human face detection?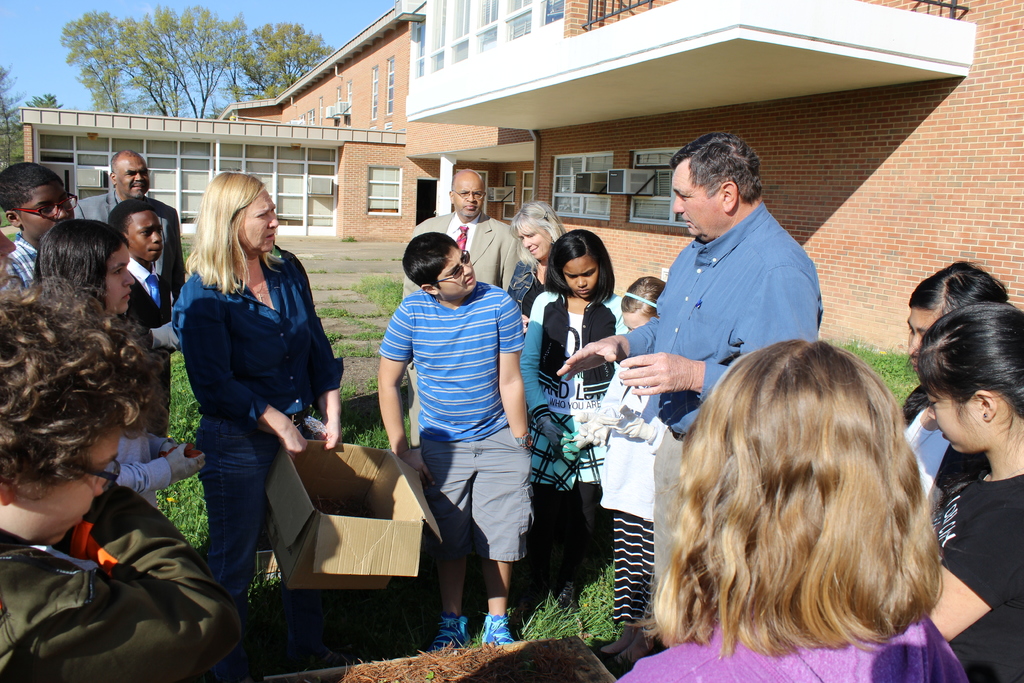
pyautogui.locateOnScreen(238, 189, 284, 252)
